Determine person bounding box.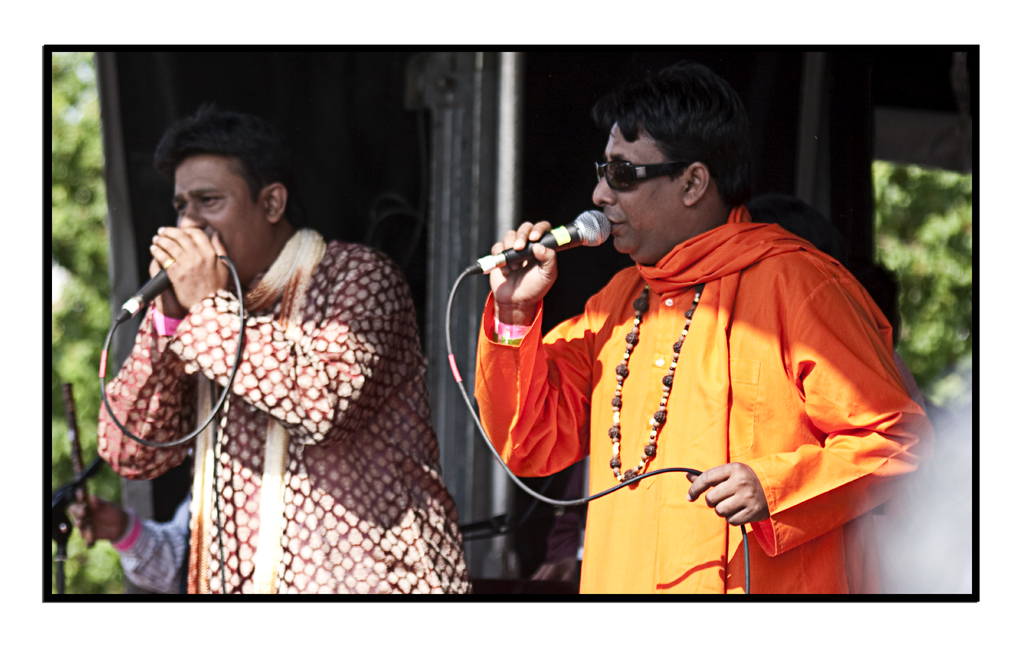
Determined: select_region(68, 486, 193, 595).
